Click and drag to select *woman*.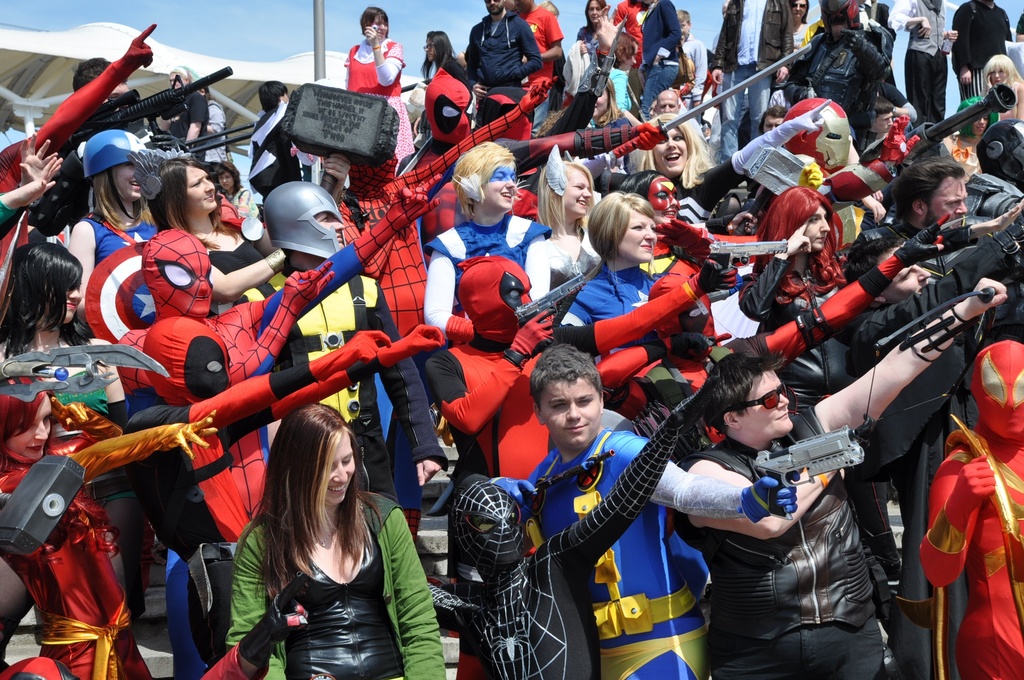
Selection: <bbox>63, 127, 164, 336</bbox>.
